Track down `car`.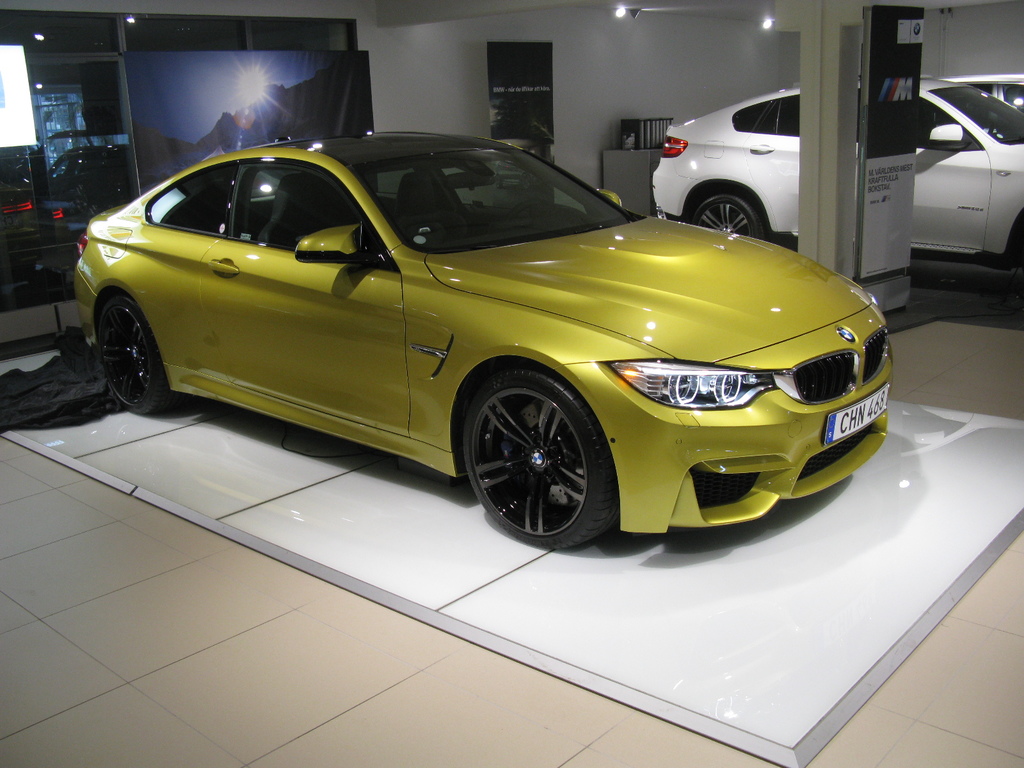
Tracked to x1=68, y1=126, x2=893, y2=554.
